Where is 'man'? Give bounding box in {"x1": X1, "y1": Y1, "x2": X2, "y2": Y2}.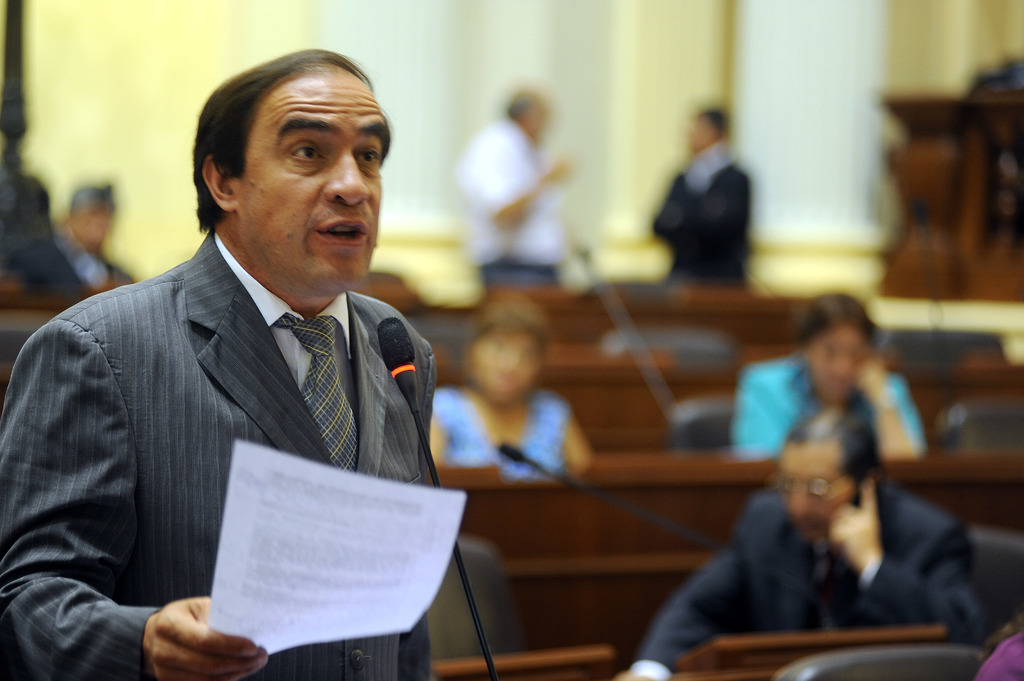
{"x1": 651, "y1": 95, "x2": 740, "y2": 291}.
